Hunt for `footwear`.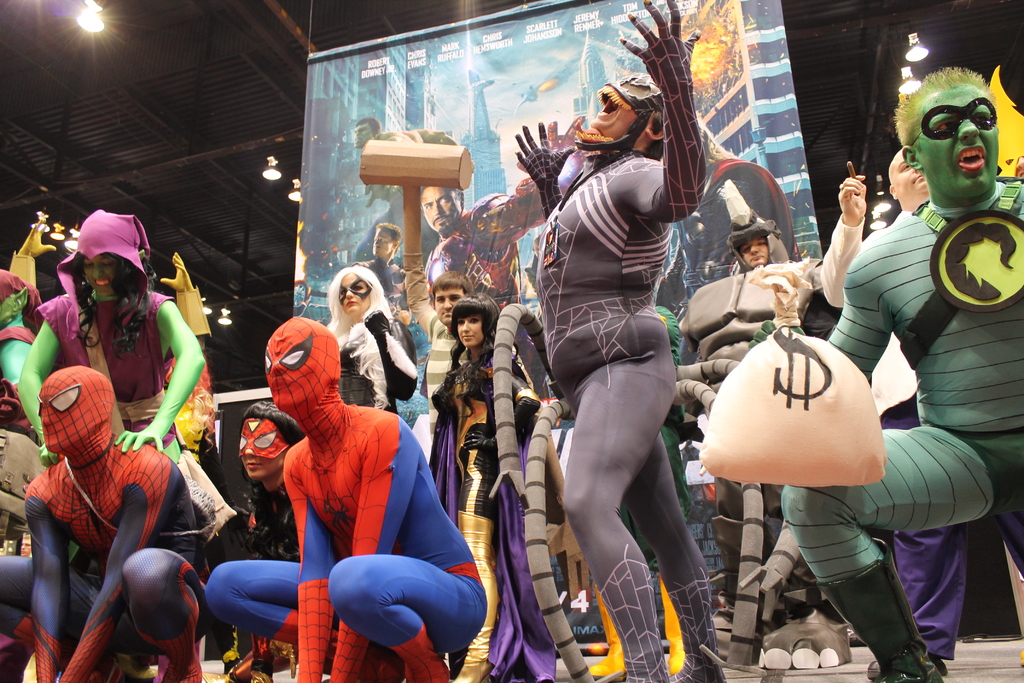
Hunted down at 816/540/938/682.
